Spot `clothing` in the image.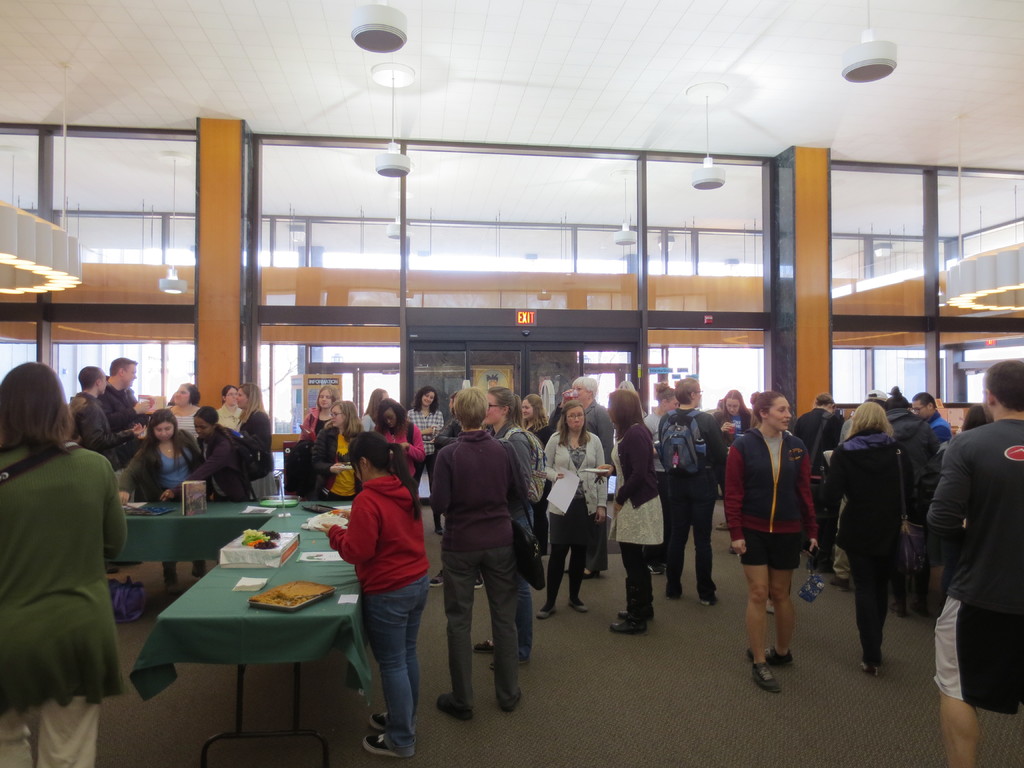
`clothing` found at detection(431, 426, 527, 707).
